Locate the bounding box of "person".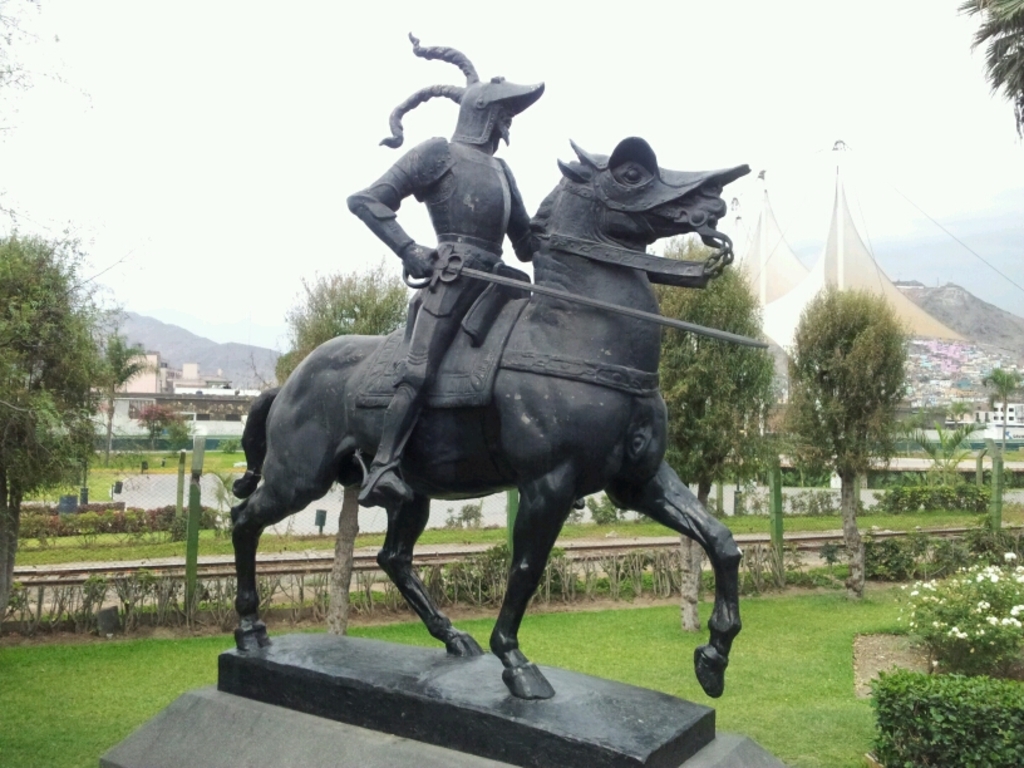
Bounding box: <box>346,23,542,509</box>.
